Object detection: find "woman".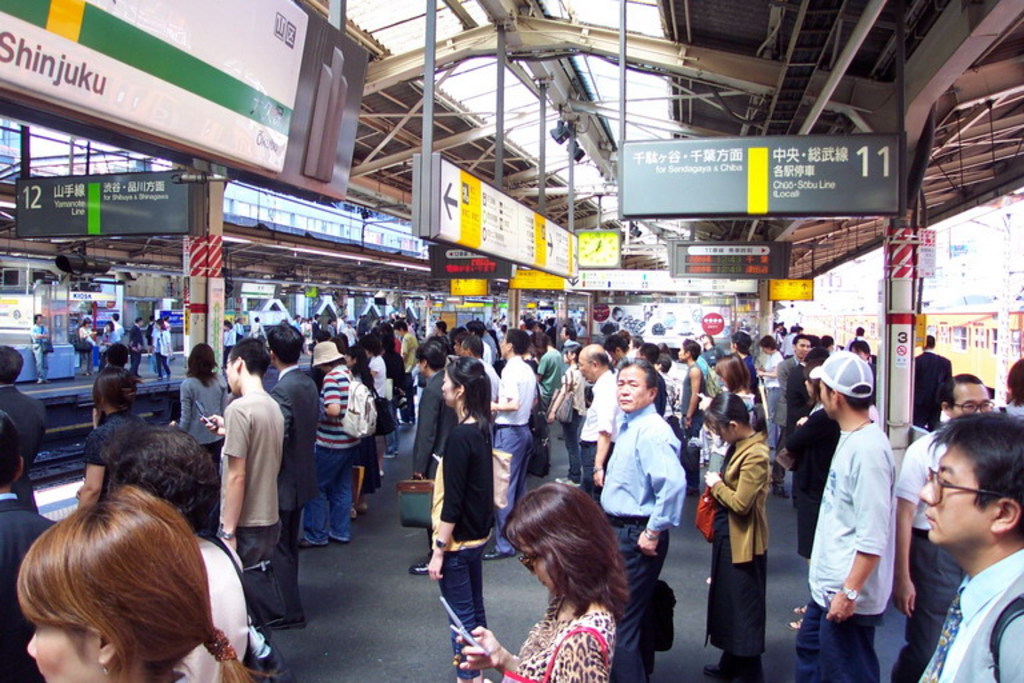
(344,346,381,514).
